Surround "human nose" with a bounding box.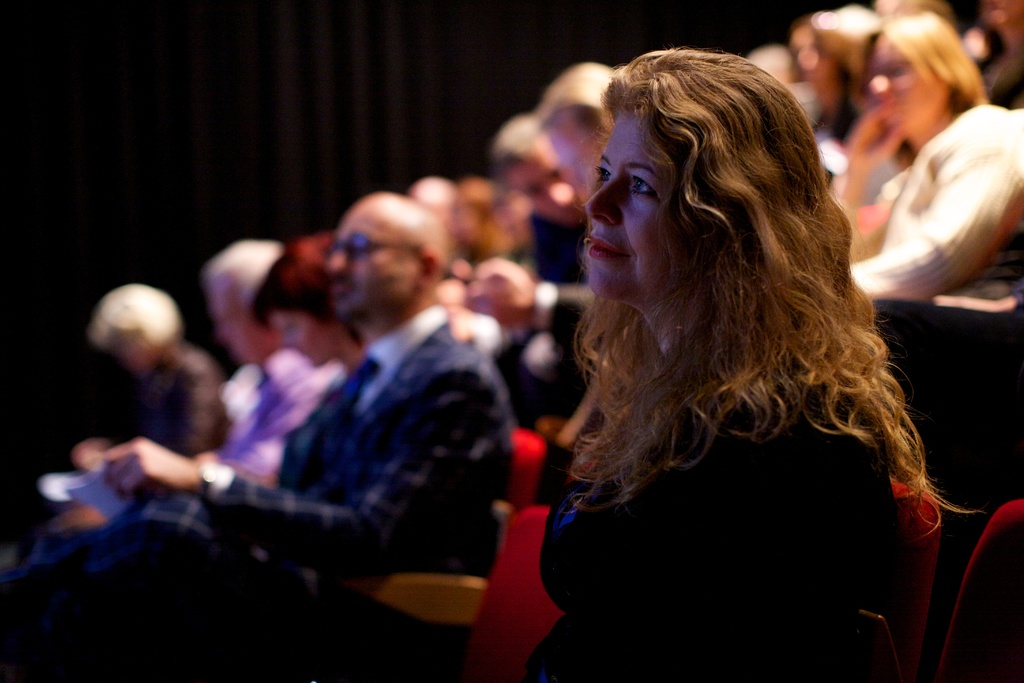
box=[585, 176, 618, 224].
